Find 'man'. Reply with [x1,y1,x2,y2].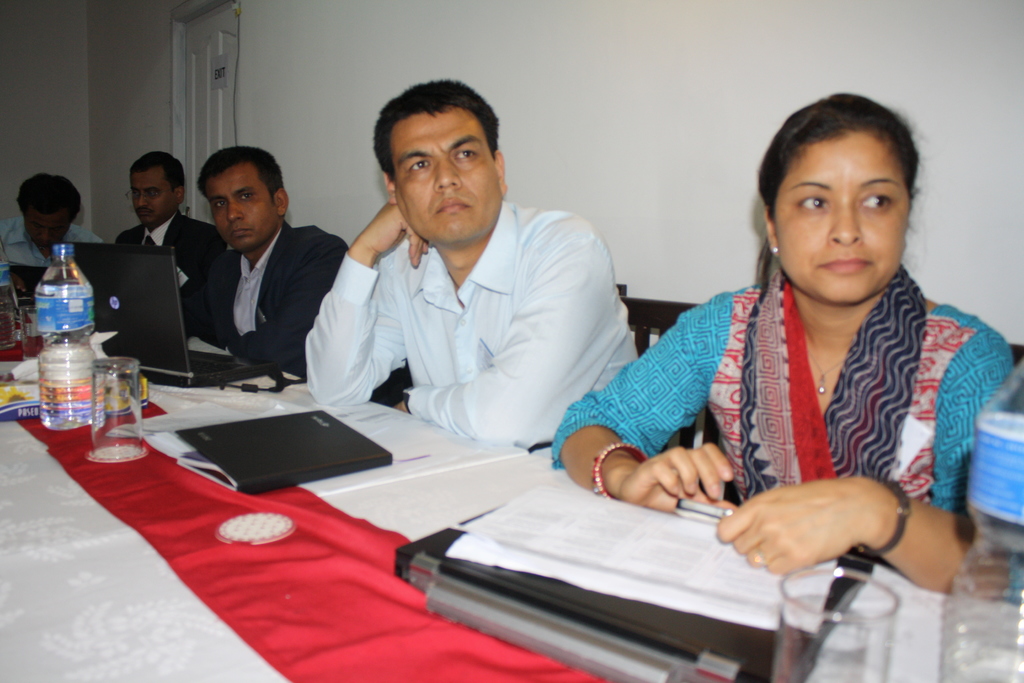
[196,144,409,411].
